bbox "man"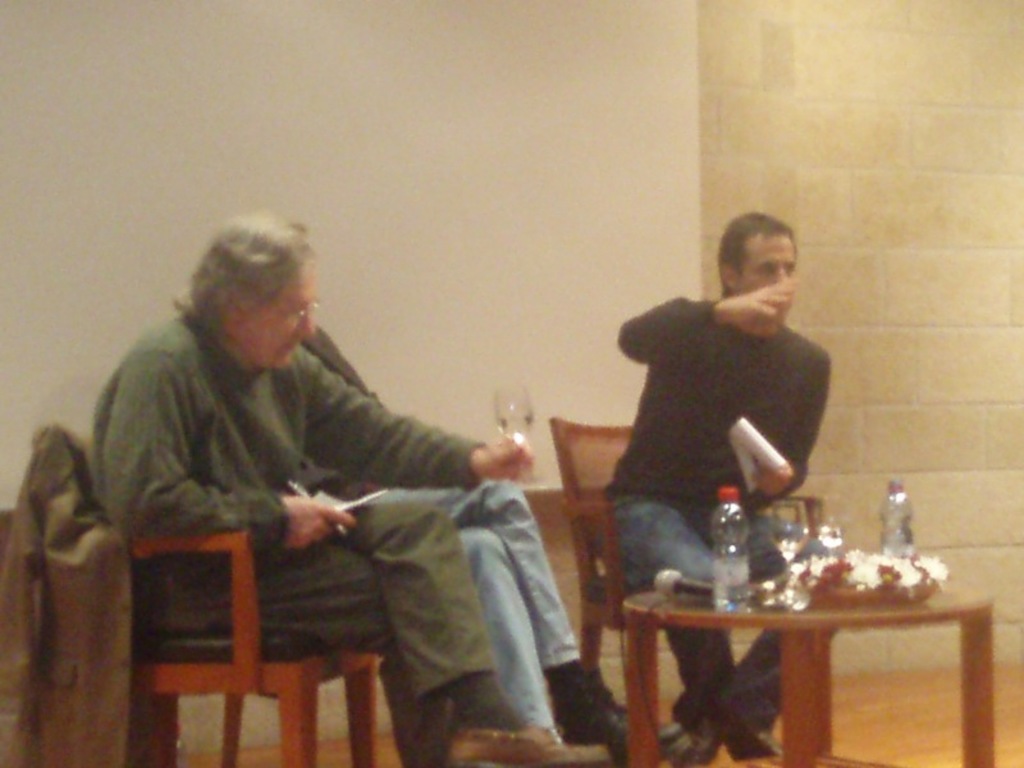
(93,211,611,767)
